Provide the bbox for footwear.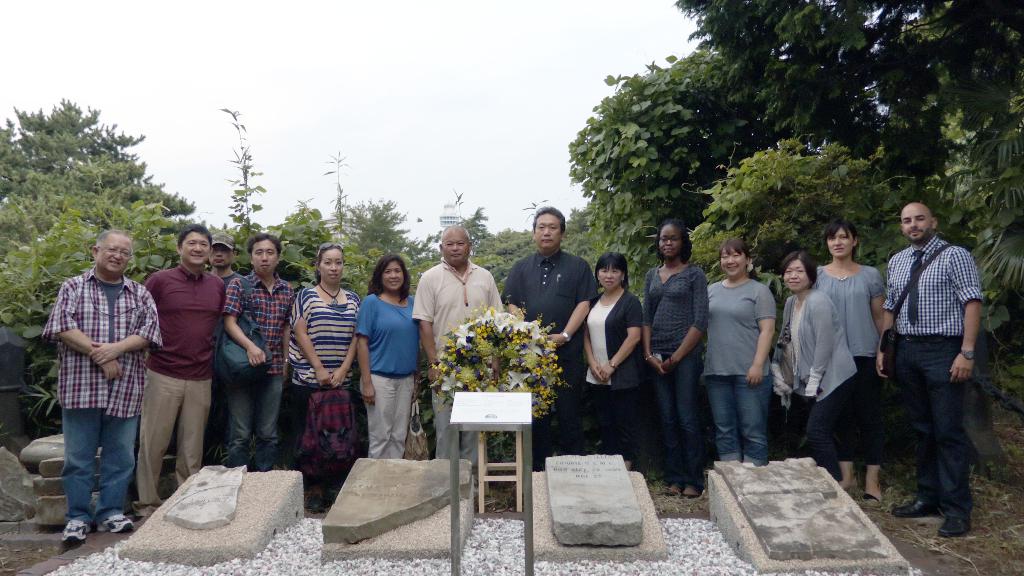
(x1=61, y1=519, x2=86, y2=549).
